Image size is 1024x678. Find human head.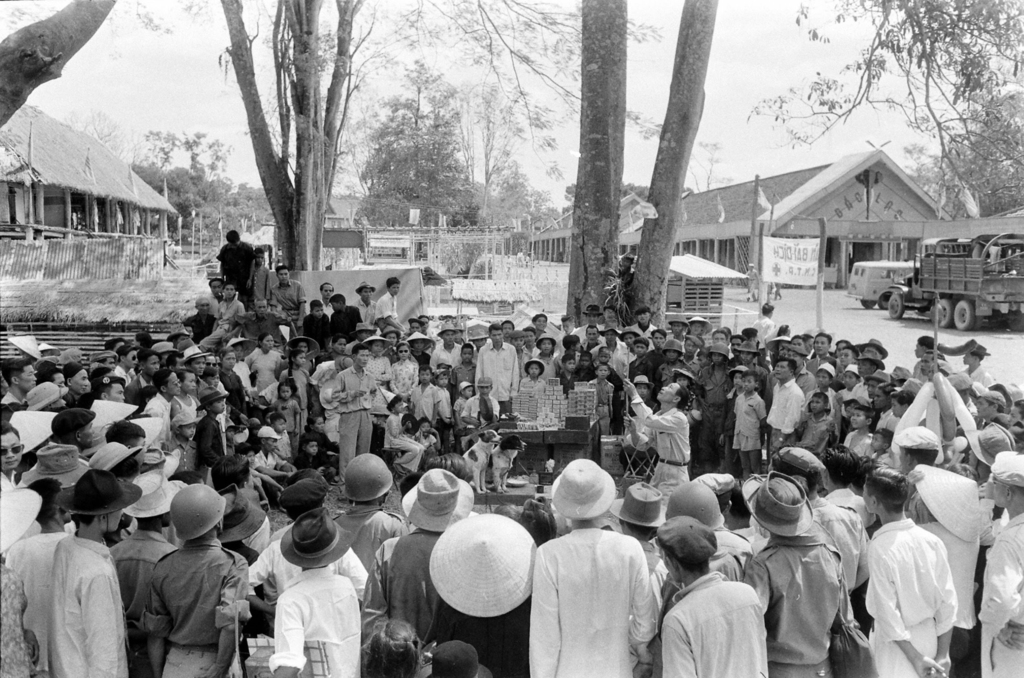
BBox(136, 347, 163, 376).
